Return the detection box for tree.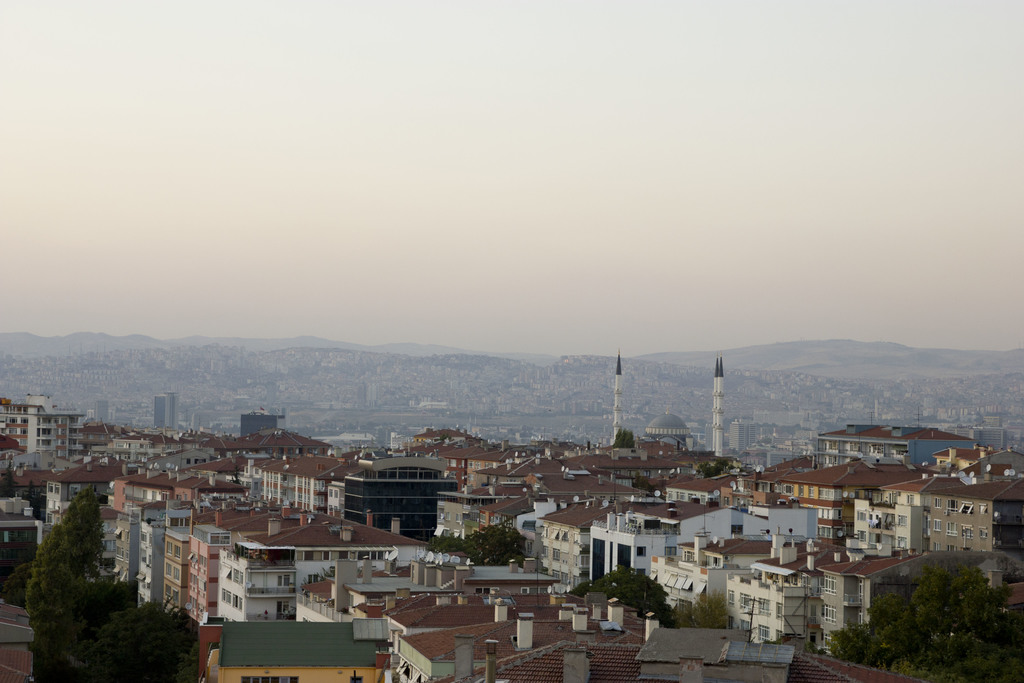
[828, 555, 1023, 682].
